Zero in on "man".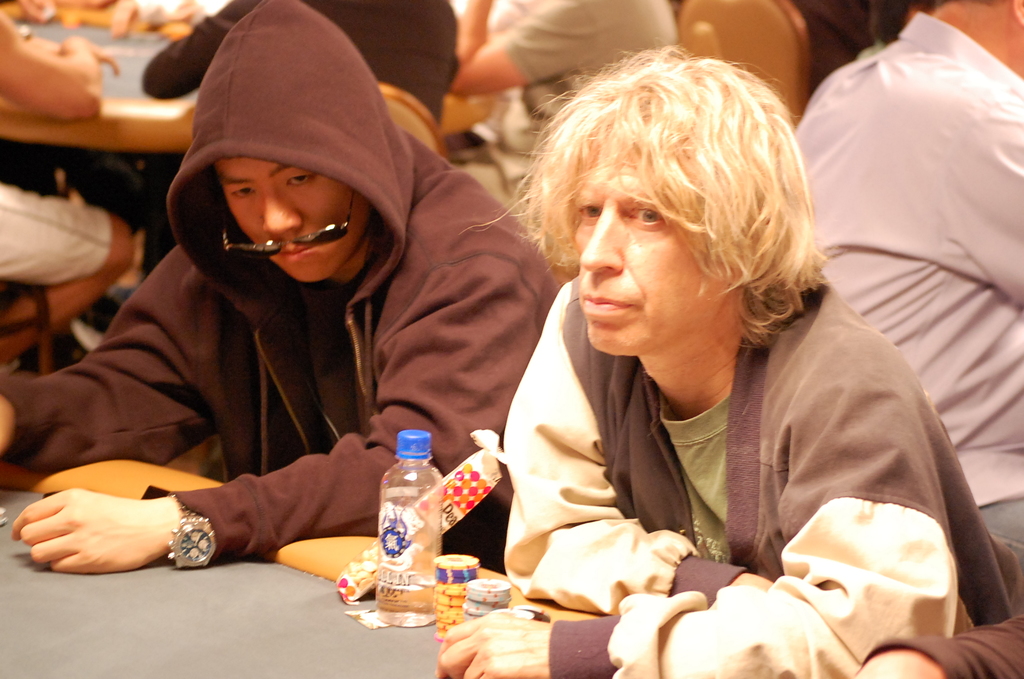
Zeroed in: box=[438, 45, 1013, 678].
